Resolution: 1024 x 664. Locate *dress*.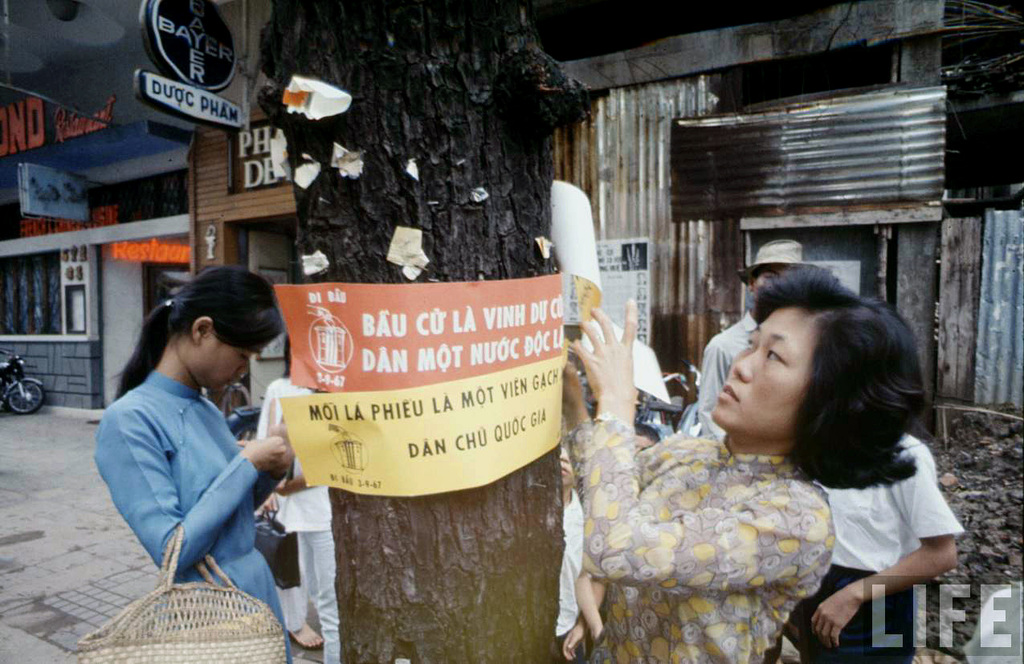
rect(92, 369, 294, 658).
